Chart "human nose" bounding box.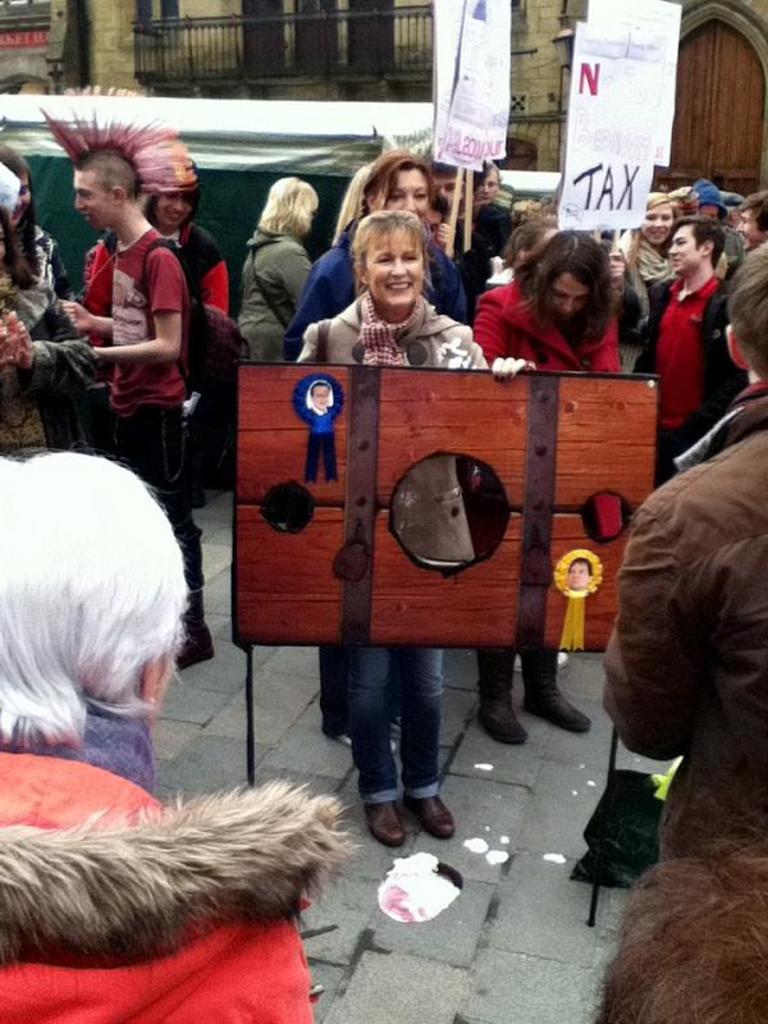
Charted: [left=13, top=197, right=23, bottom=211].
